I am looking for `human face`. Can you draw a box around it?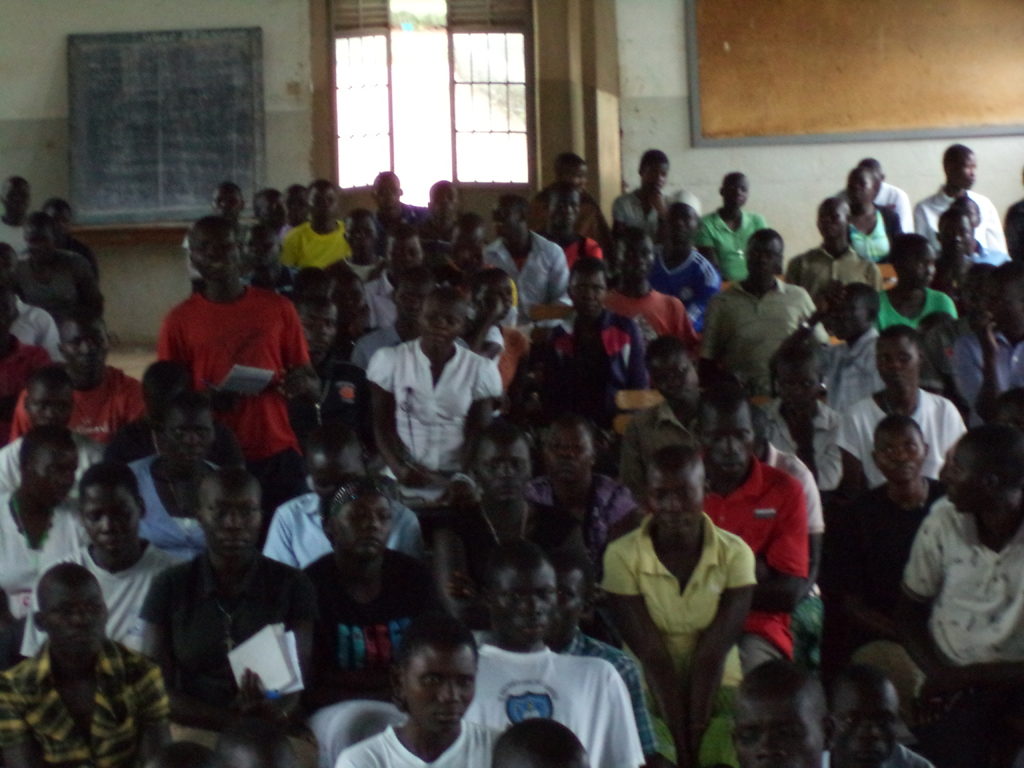
Sure, the bounding box is 775,366,820,412.
